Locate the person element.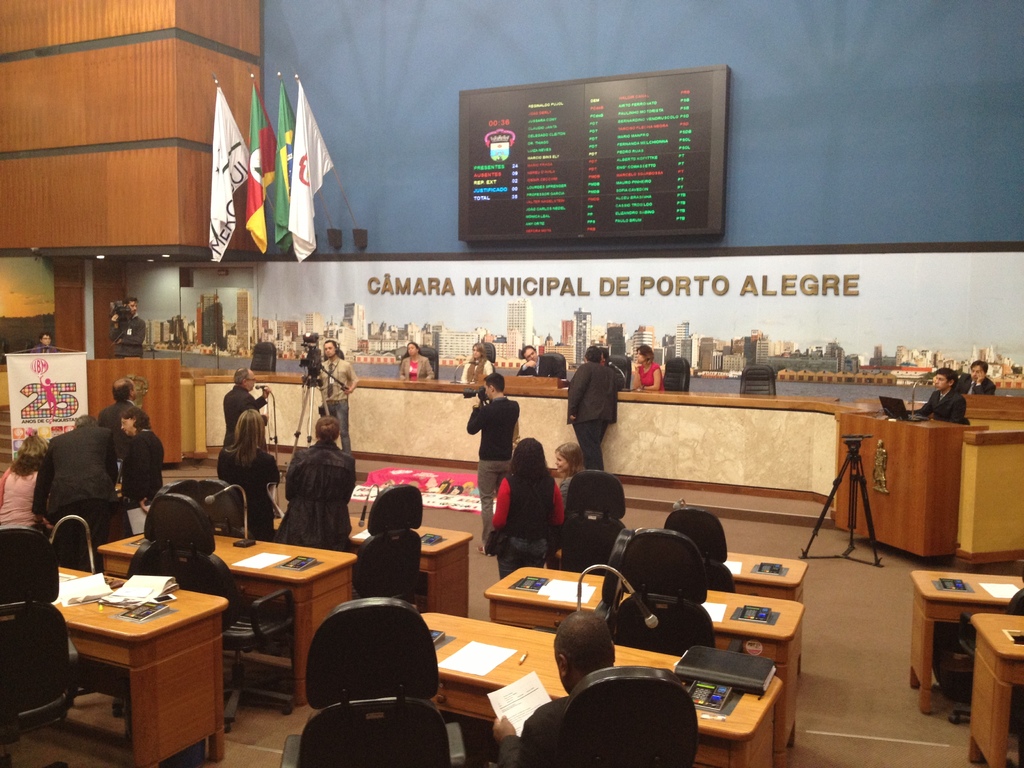
Element bbox: pyautogui.locateOnScreen(492, 611, 615, 767).
